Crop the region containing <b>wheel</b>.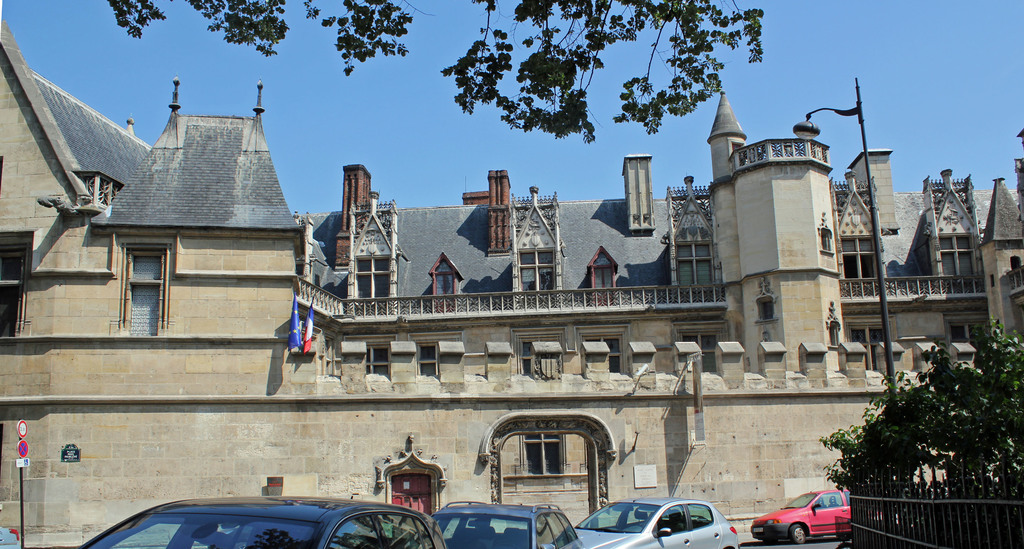
Crop region: <region>793, 519, 812, 545</region>.
